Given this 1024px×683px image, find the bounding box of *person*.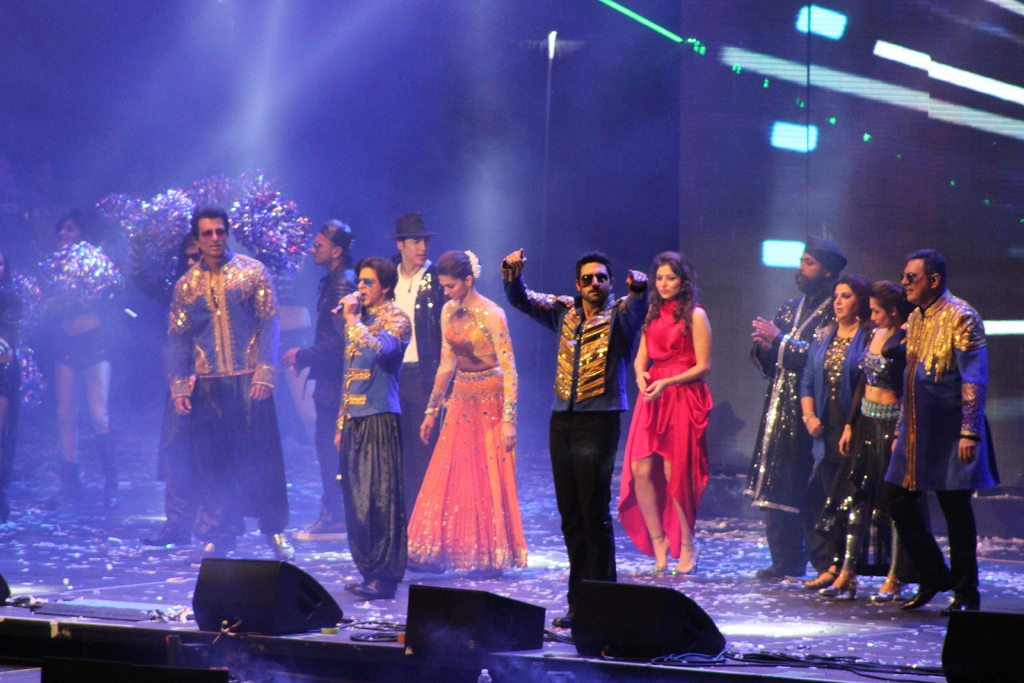
[x1=876, y1=250, x2=1000, y2=625].
